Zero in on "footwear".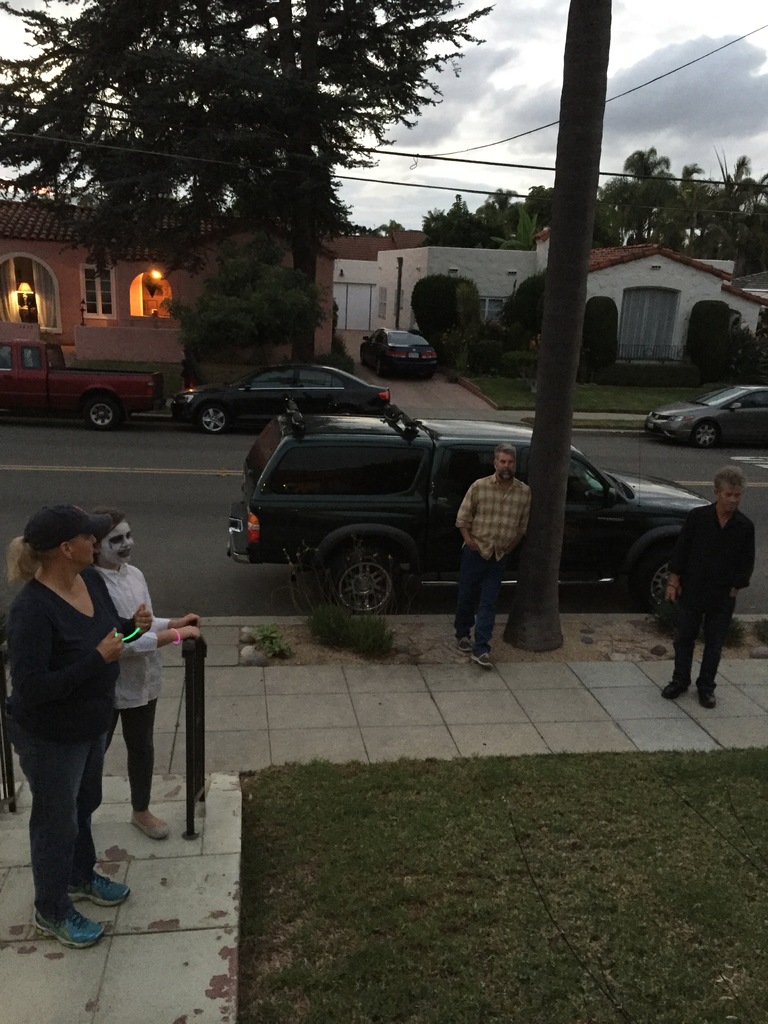
Zeroed in: box=[663, 678, 692, 704].
